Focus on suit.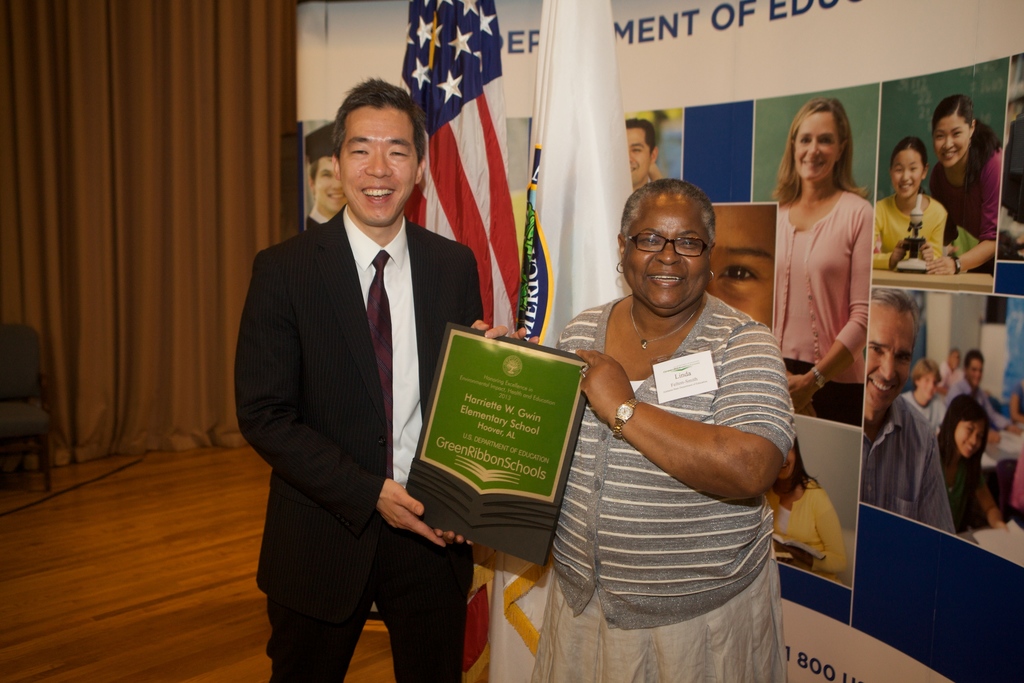
Focused at left=243, top=90, right=501, bottom=682.
